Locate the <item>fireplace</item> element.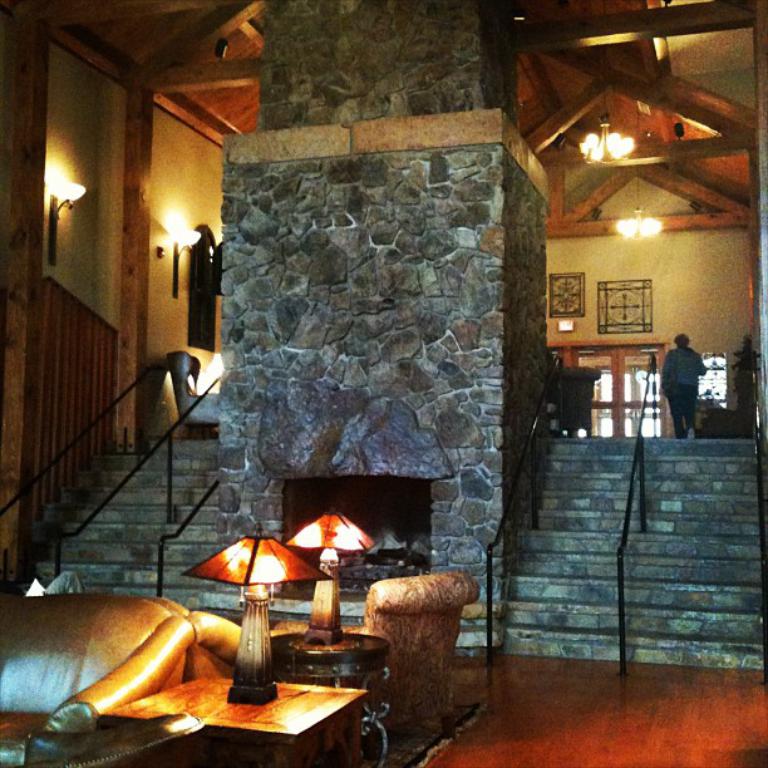
Element bbox: x1=277, y1=476, x2=435, y2=596.
